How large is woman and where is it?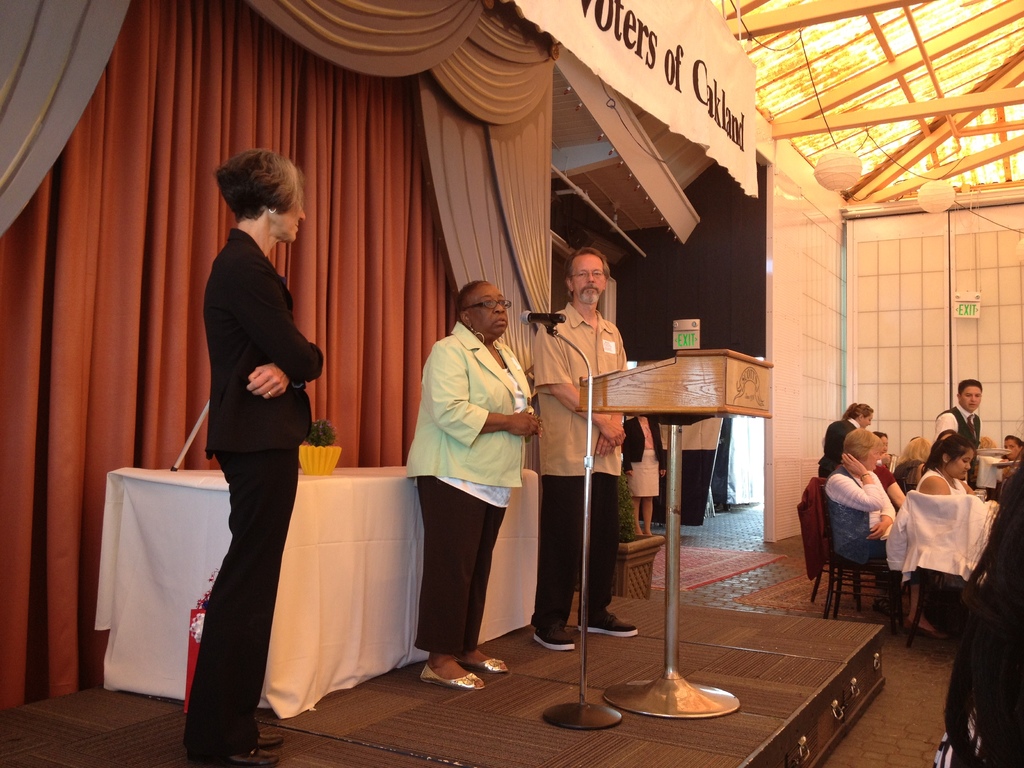
Bounding box: (x1=872, y1=430, x2=888, y2=454).
